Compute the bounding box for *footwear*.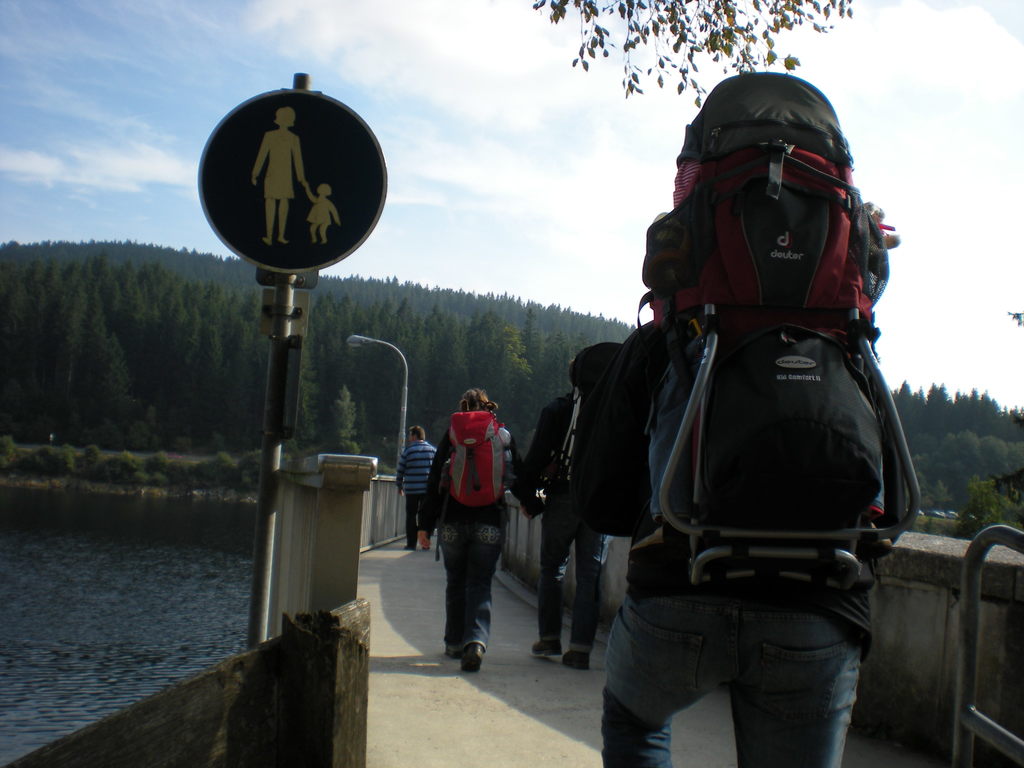
bbox=[445, 645, 459, 660].
